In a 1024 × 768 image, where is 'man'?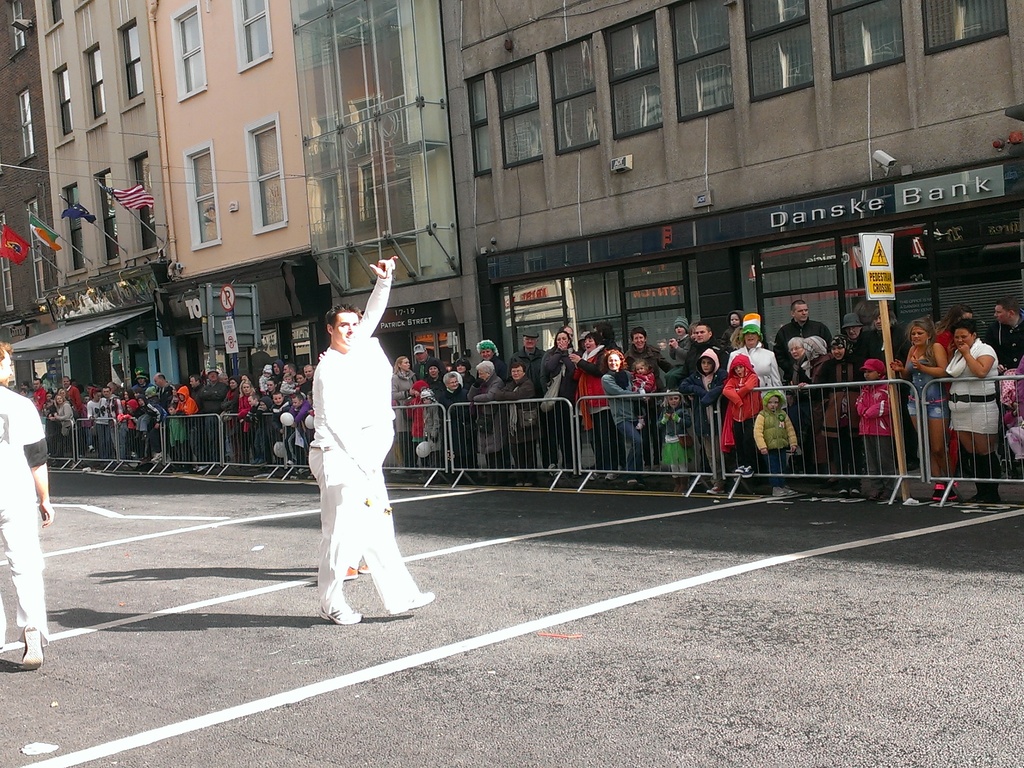
(left=502, top=330, right=549, bottom=463).
